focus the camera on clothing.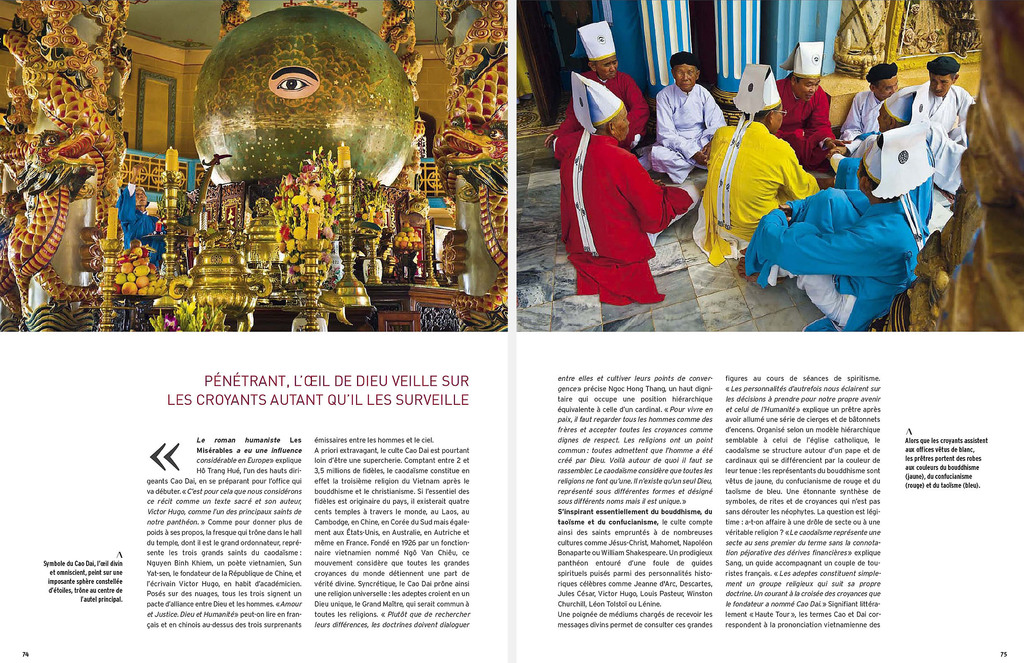
Focus region: 693 119 817 263.
